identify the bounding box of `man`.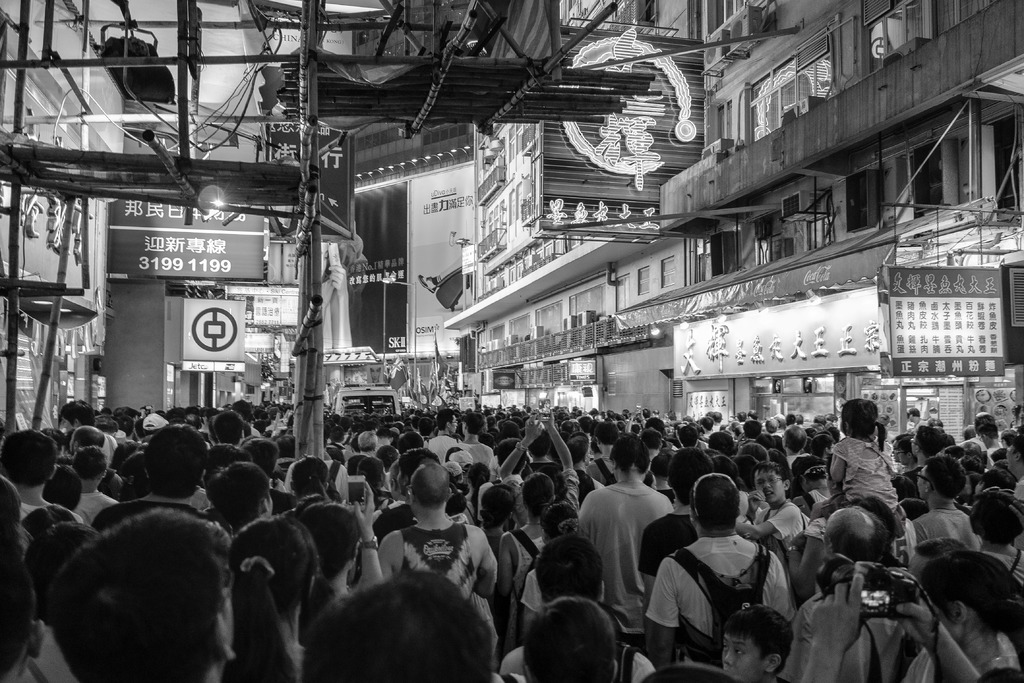
[788,504,925,682].
